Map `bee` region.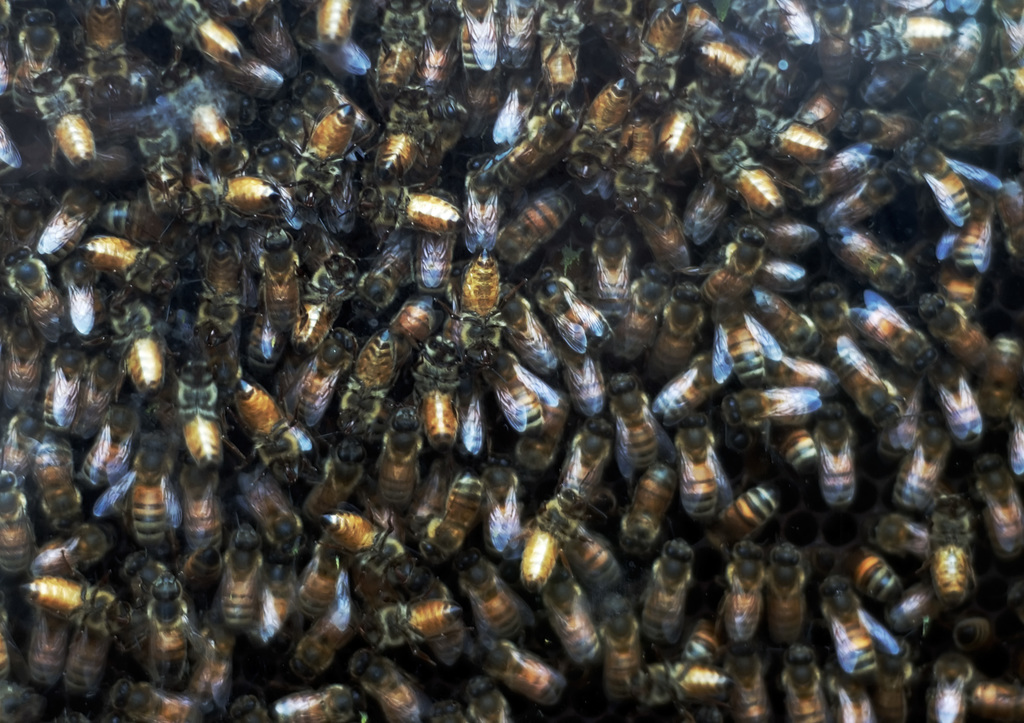
Mapped to [left=452, top=149, right=509, bottom=250].
